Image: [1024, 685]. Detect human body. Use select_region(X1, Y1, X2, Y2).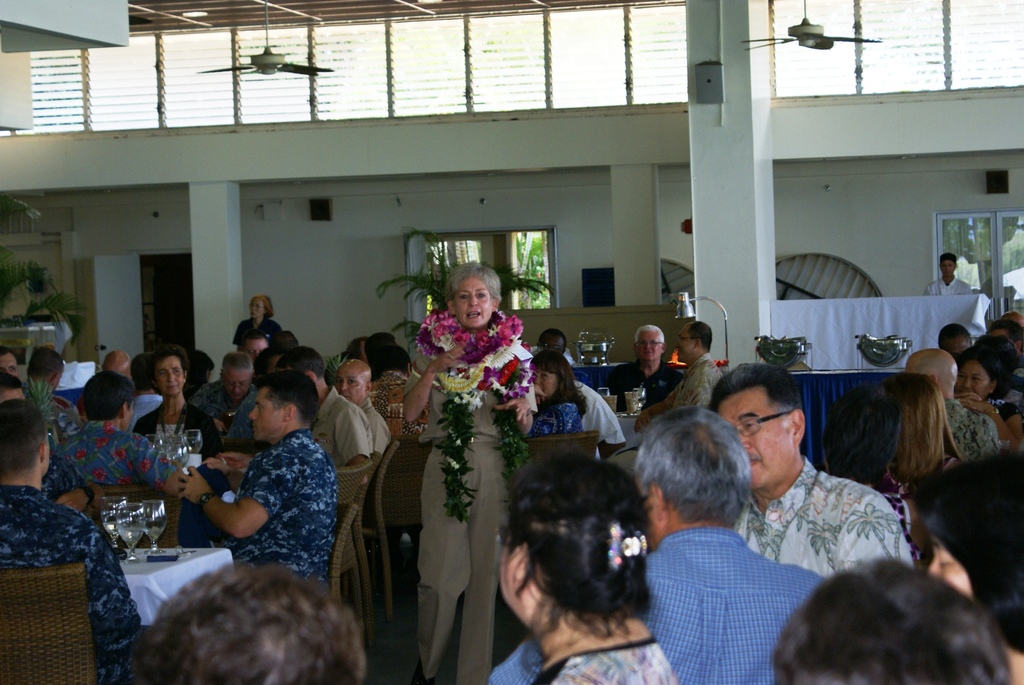
select_region(141, 392, 235, 479).
